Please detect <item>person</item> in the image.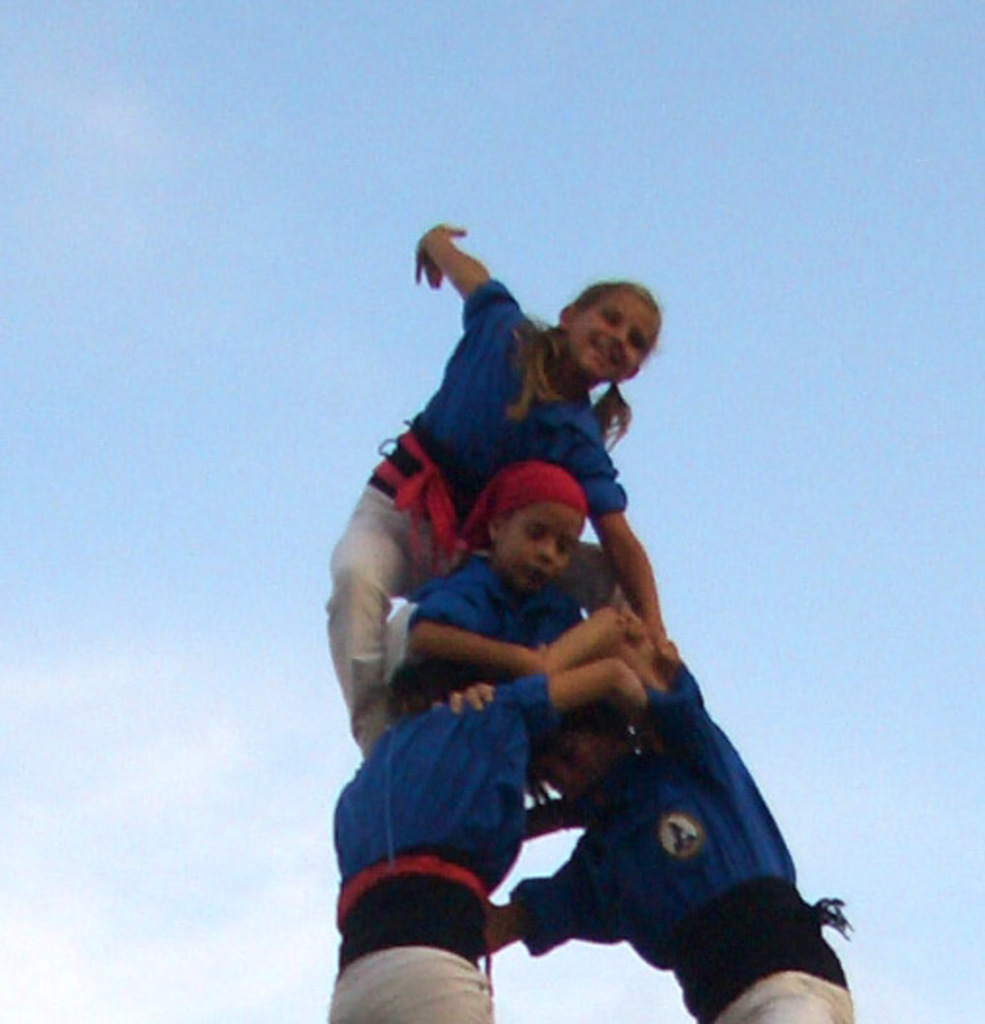
x1=334 y1=268 x2=628 y2=758.
